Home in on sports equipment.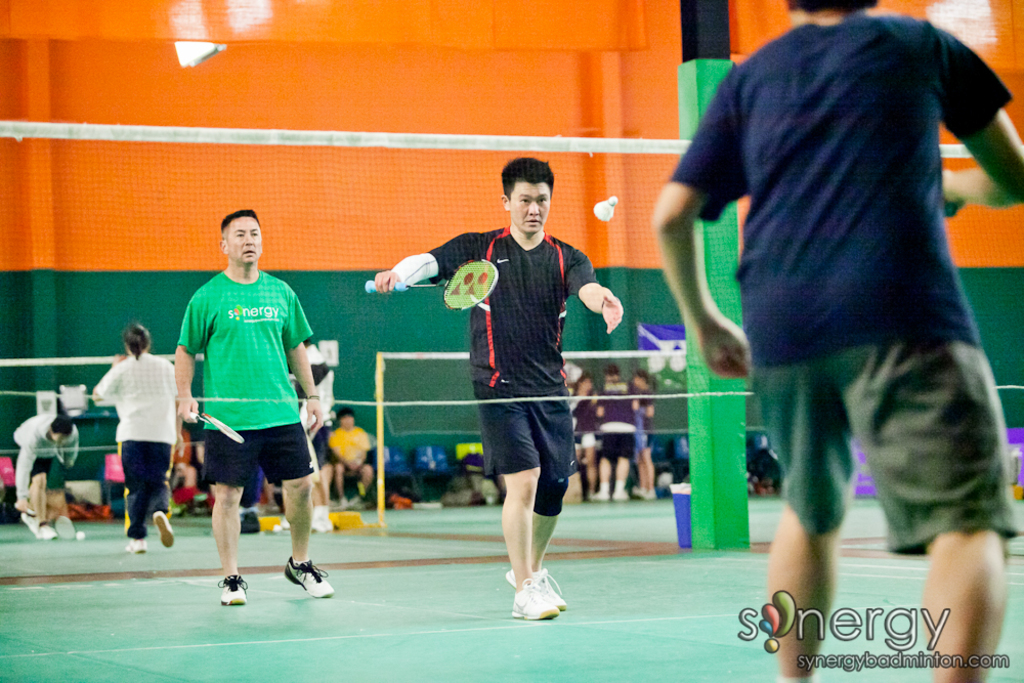
Homed in at (67,526,92,545).
